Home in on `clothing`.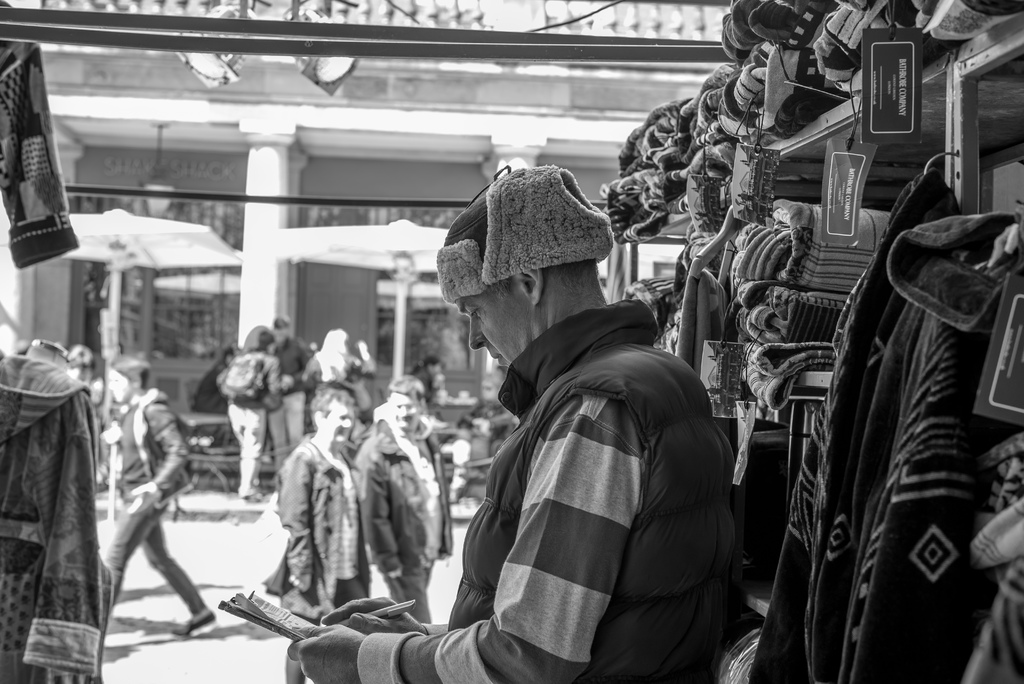
Homed in at rect(227, 409, 264, 494).
